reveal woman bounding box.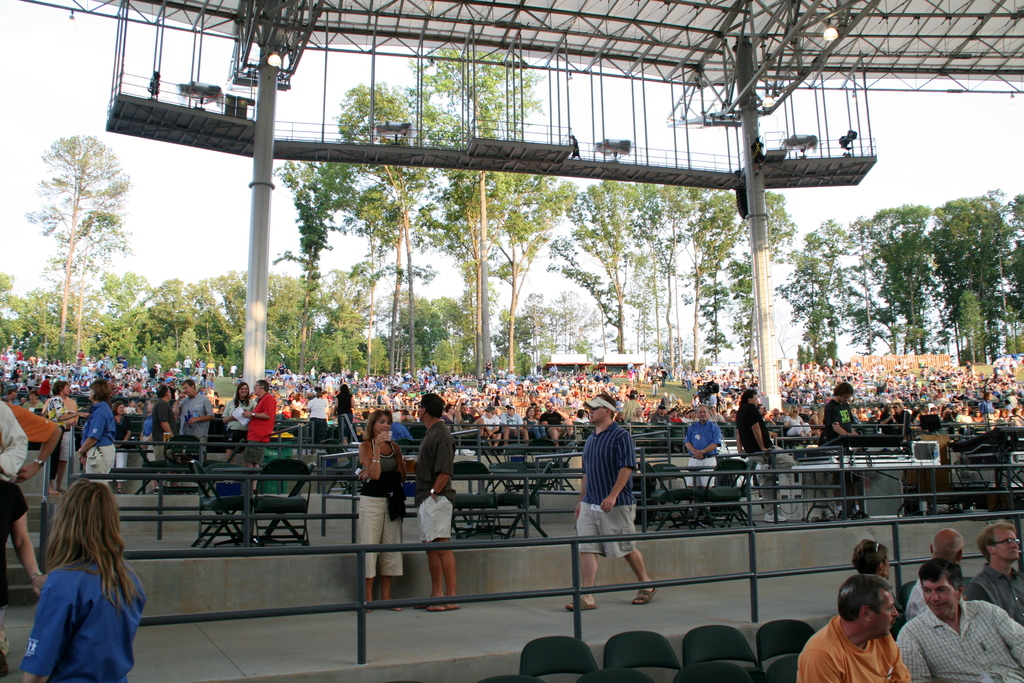
Revealed: detection(852, 538, 888, 600).
